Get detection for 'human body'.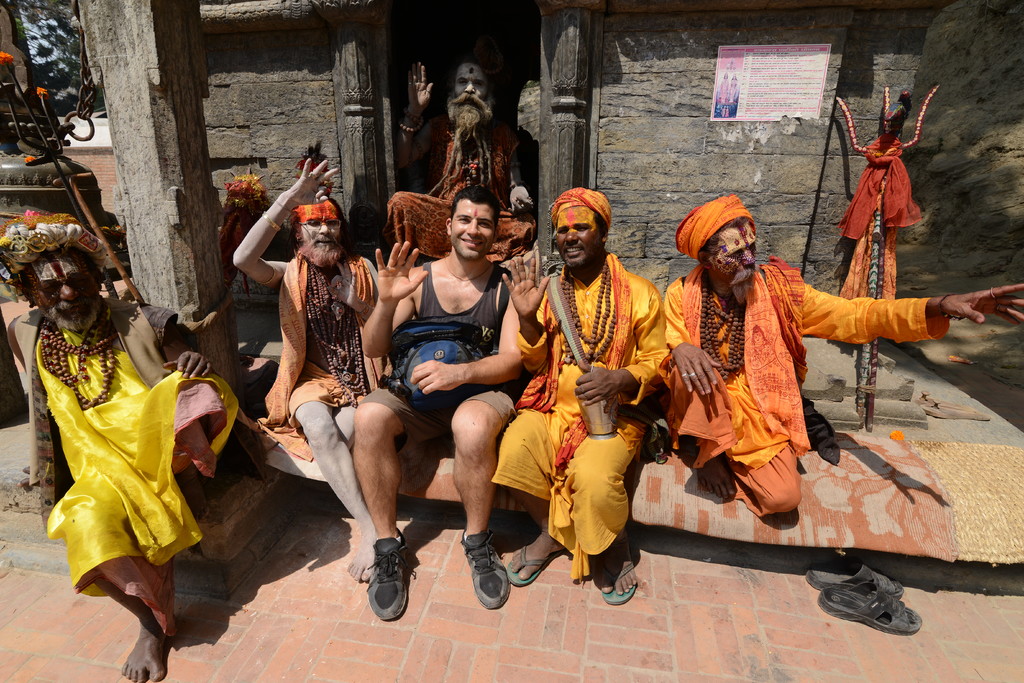
Detection: (0,211,240,677).
